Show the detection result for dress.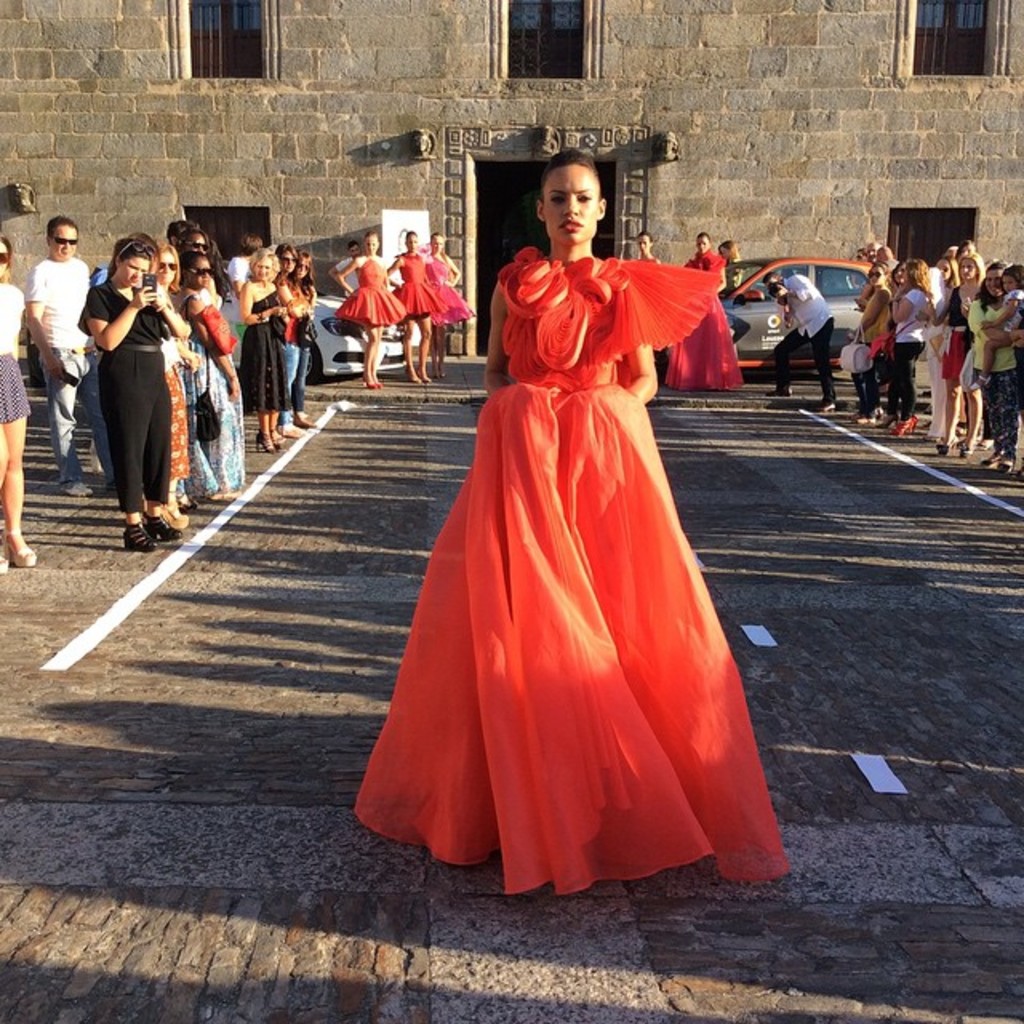
664, 246, 738, 389.
